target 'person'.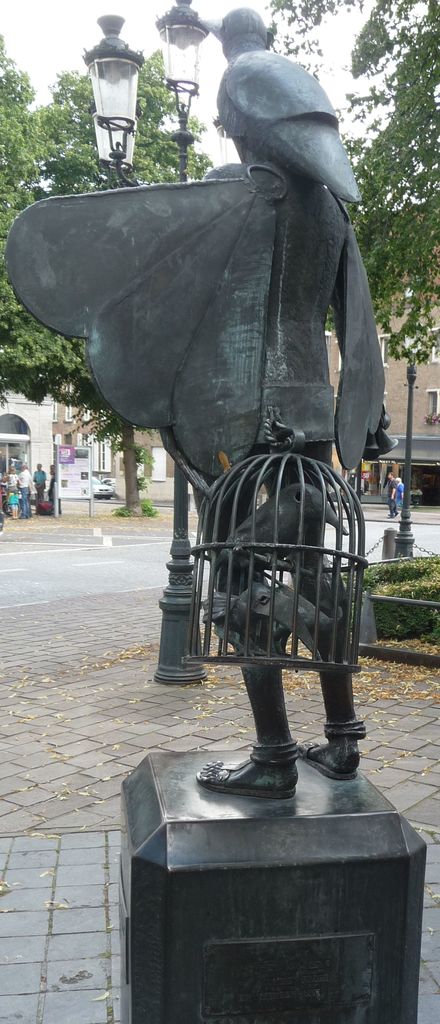
Target region: [16, 468, 32, 524].
